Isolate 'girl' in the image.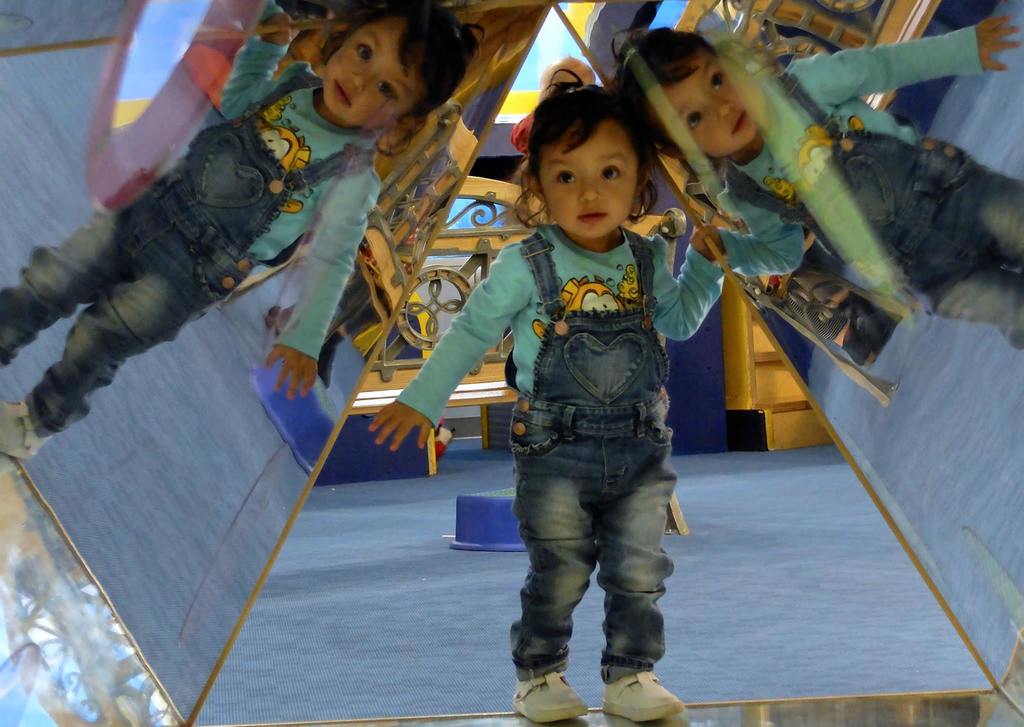
Isolated region: 364,67,730,726.
